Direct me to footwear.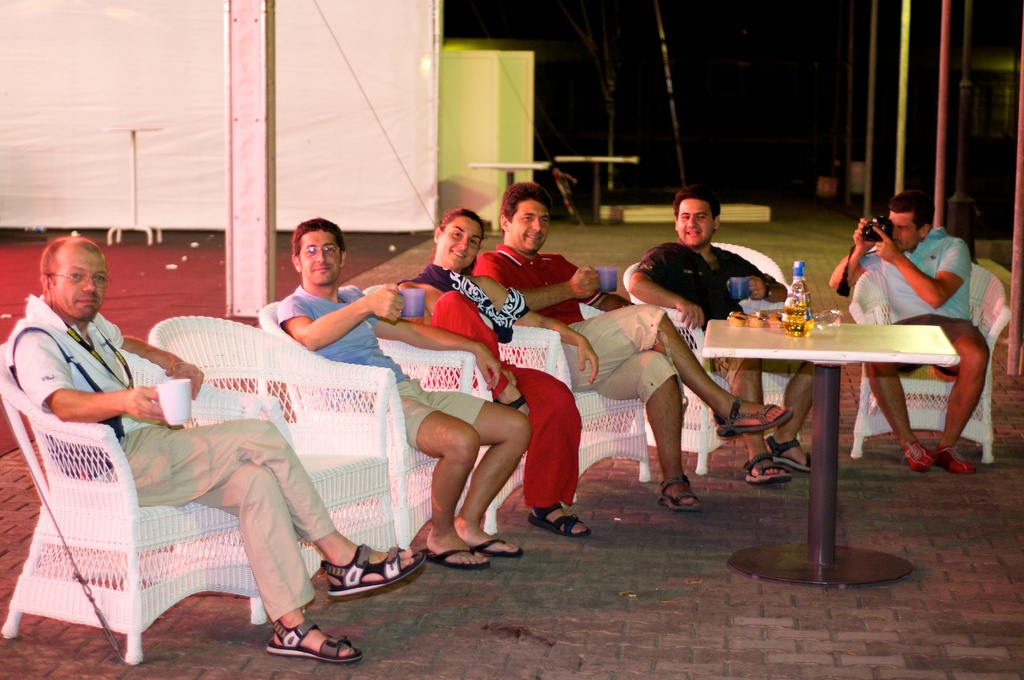
Direction: box(716, 397, 795, 441).
